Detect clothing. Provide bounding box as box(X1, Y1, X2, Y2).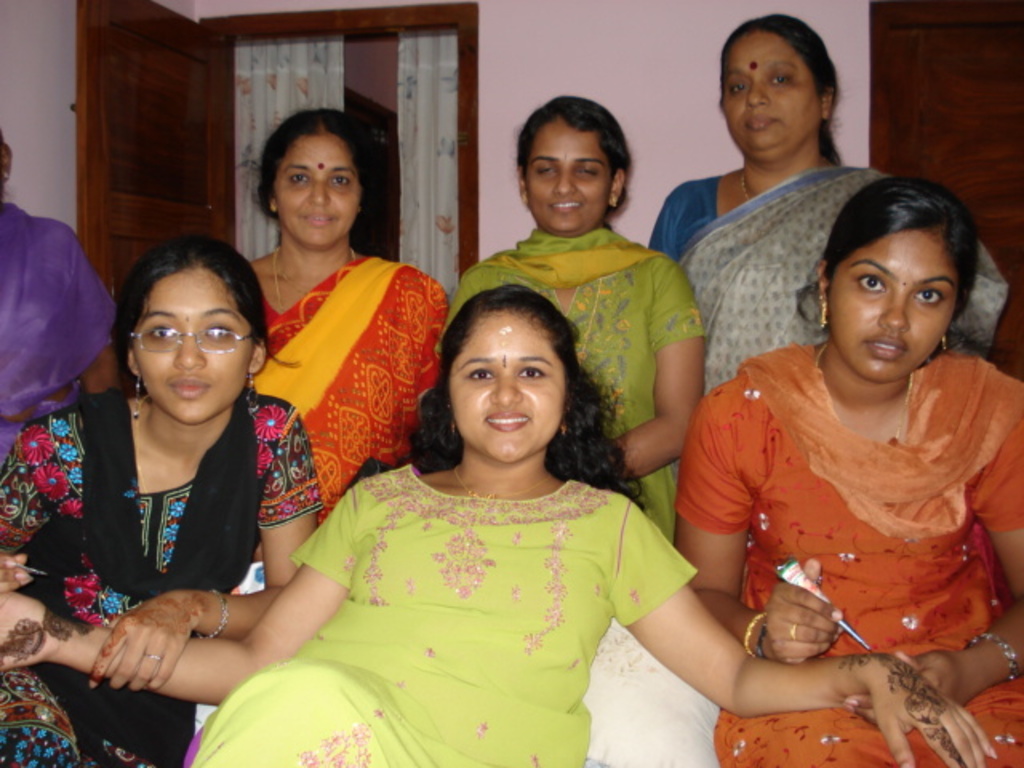
box(653, 166, 1022, 426).
